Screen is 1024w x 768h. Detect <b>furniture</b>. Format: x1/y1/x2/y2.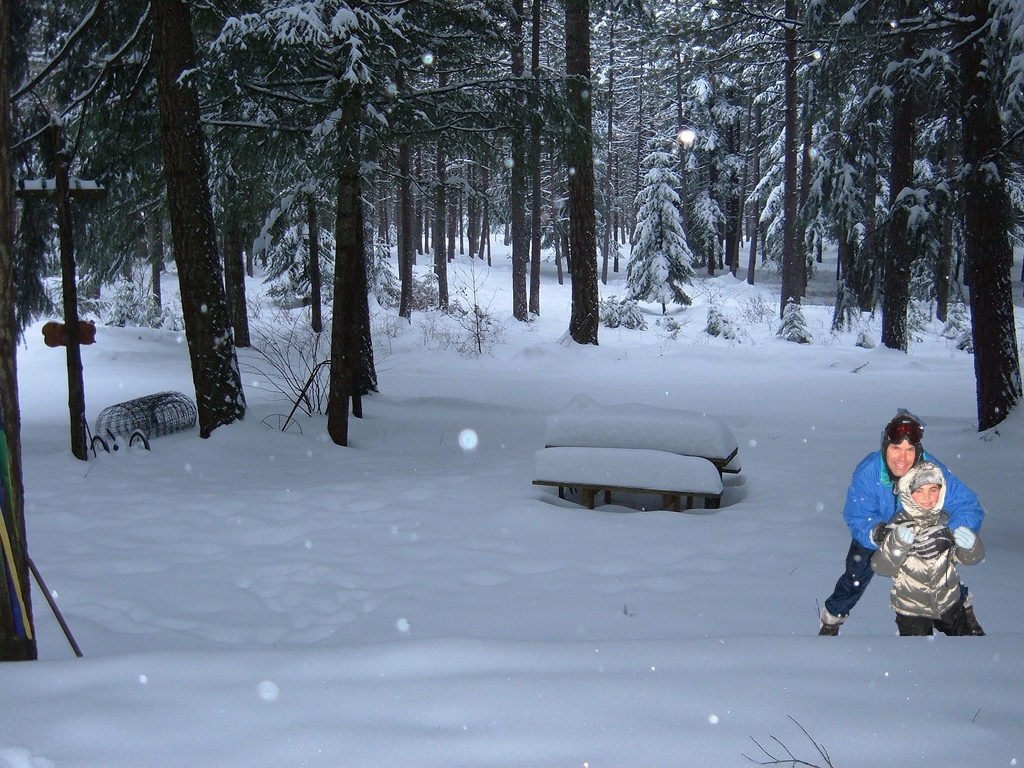
533/448/724/510.
